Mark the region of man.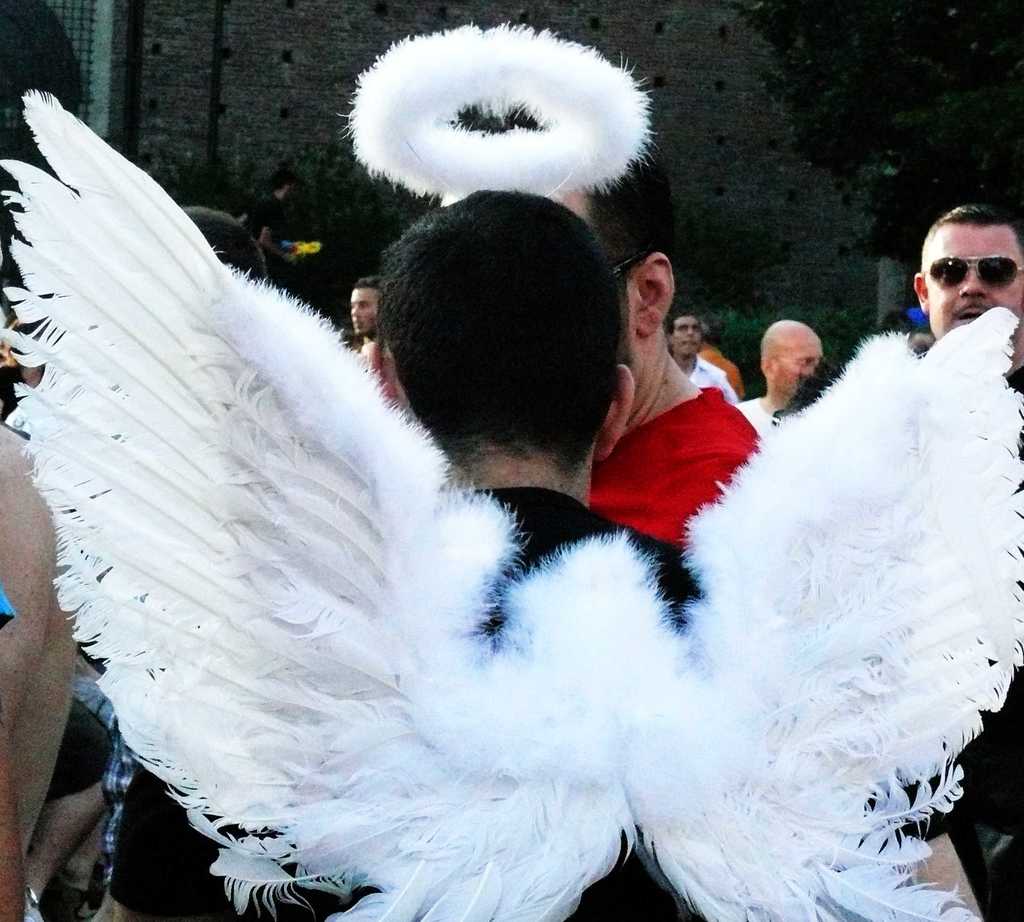
Region: {"left": 96, "top": 186, "right": 982, "bottom": 921}.
